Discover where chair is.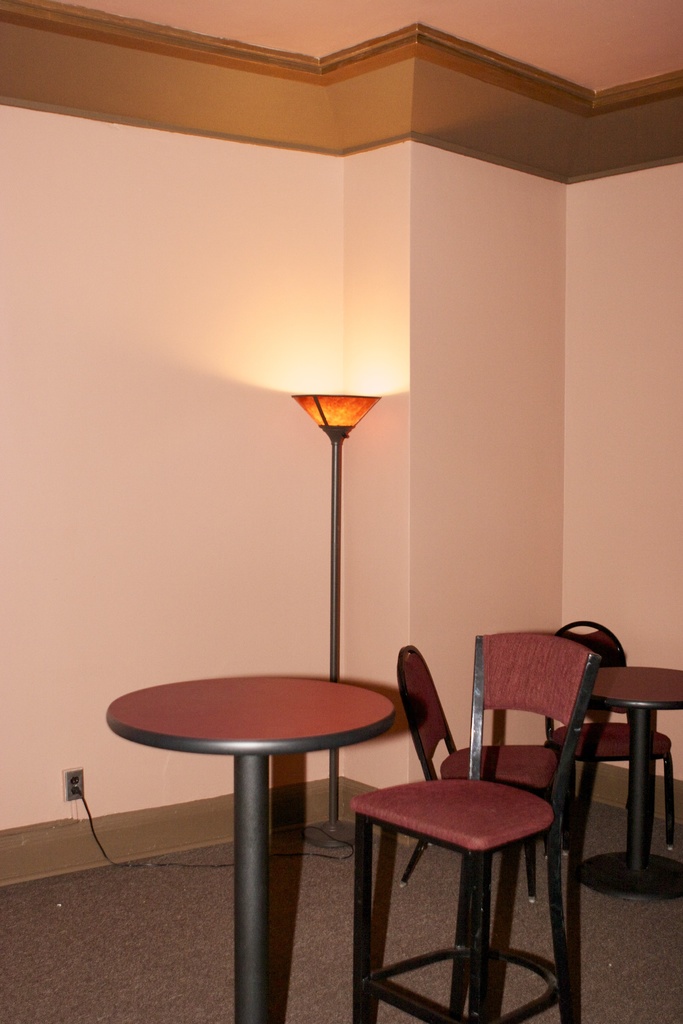
Discovered at 555,628,682,870.
